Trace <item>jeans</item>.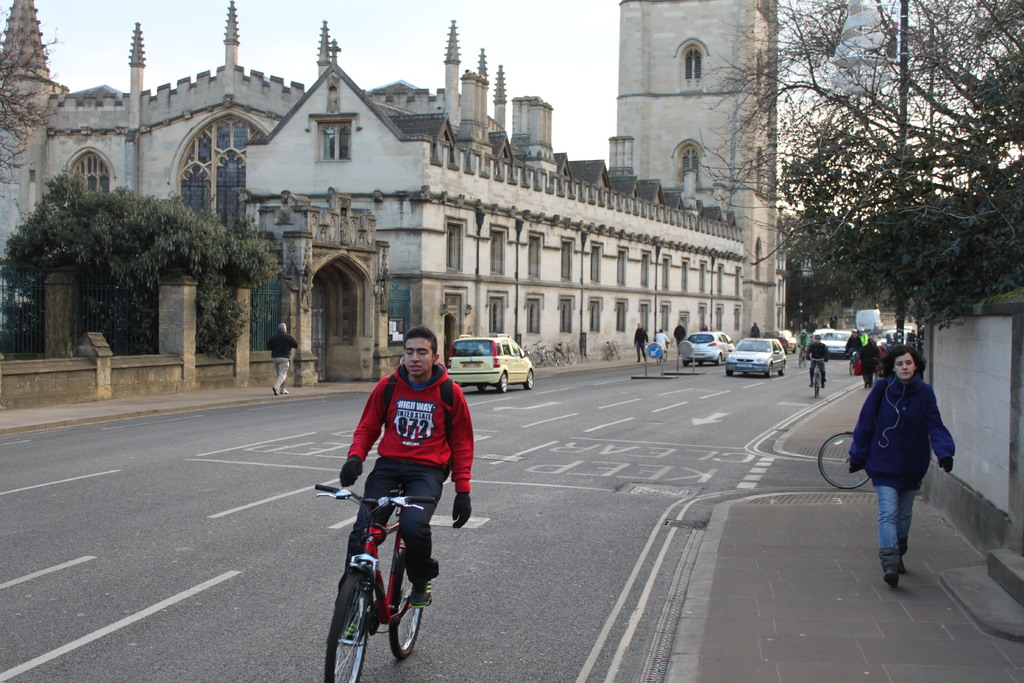
Traced to x1=634, y1=345, x2=648, y2=364.
